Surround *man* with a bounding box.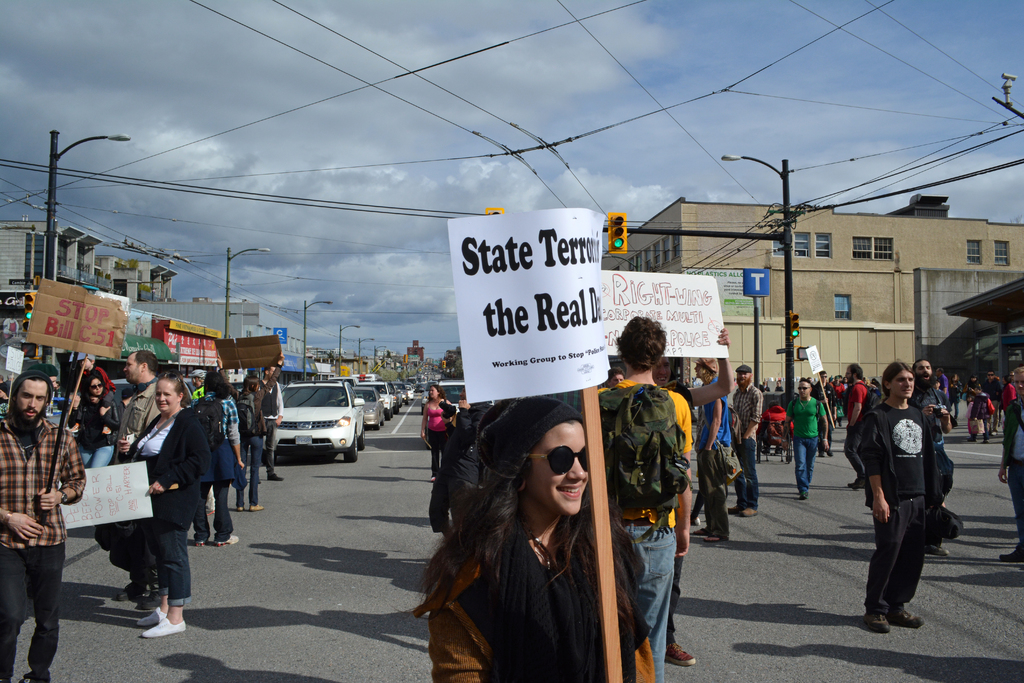
bbox=(781, 378, 838, 496).
